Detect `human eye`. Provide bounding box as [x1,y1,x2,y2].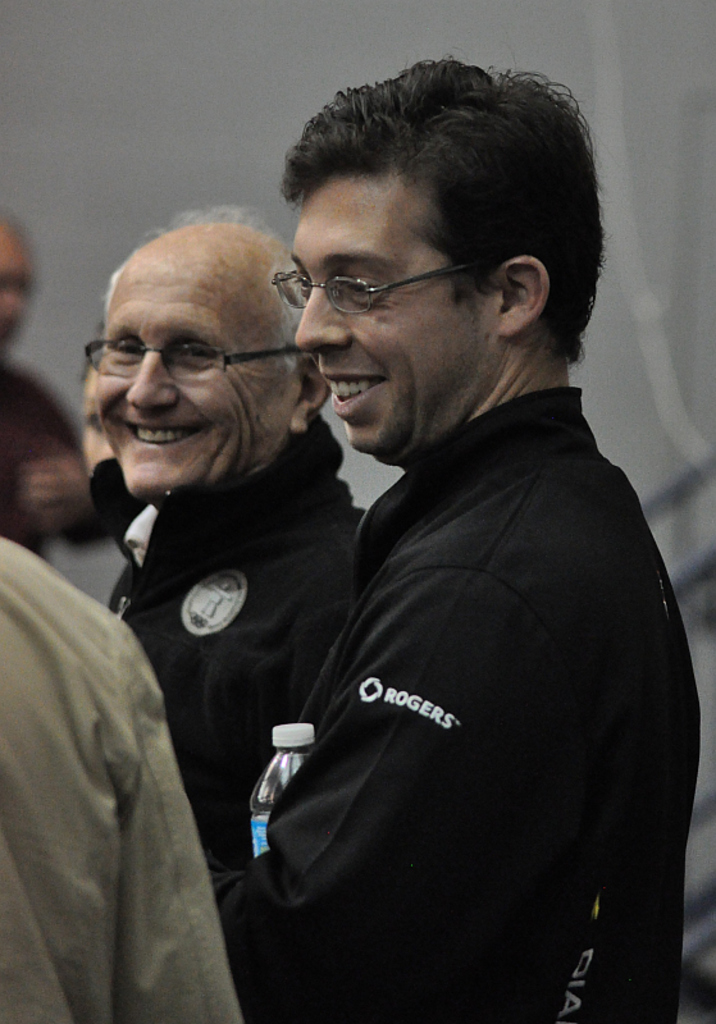
[96,334,146,367].
